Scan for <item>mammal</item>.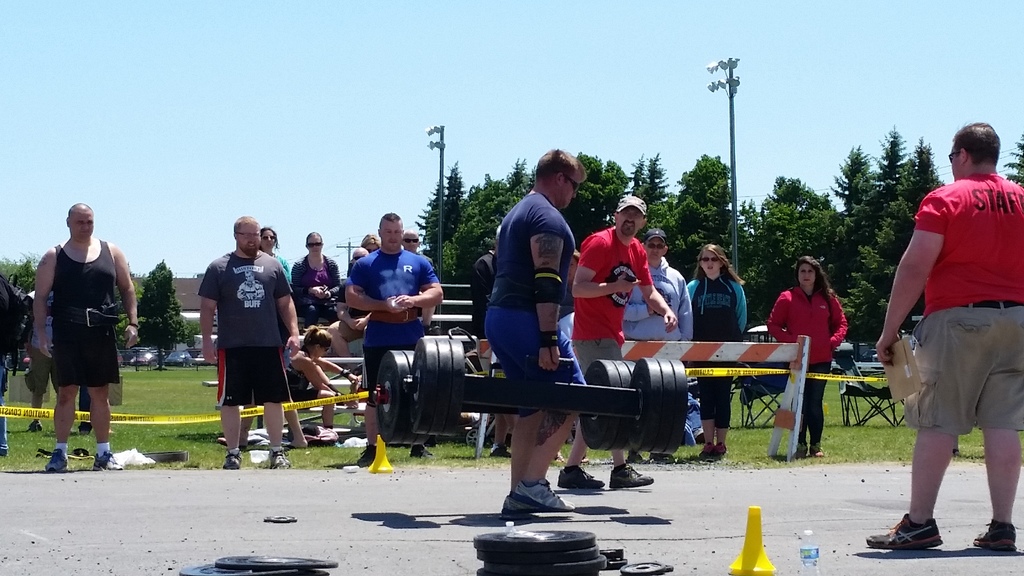
Scan result: (0, 271, 24, 453).
